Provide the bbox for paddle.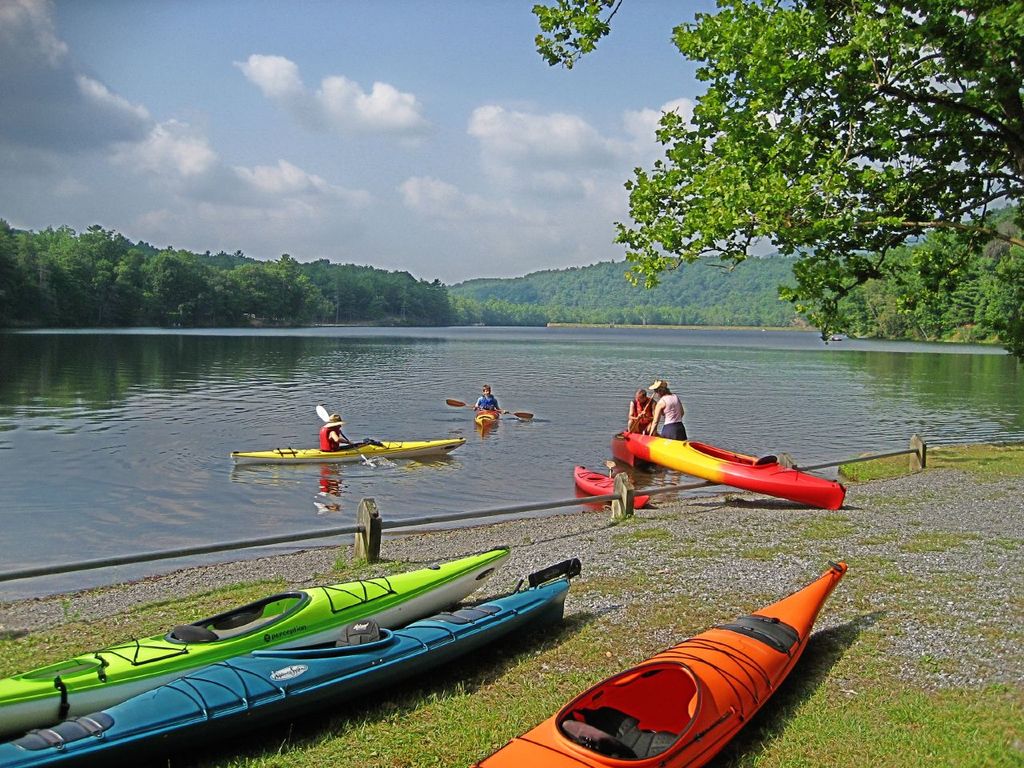
box(445, 398, 534, 421).
